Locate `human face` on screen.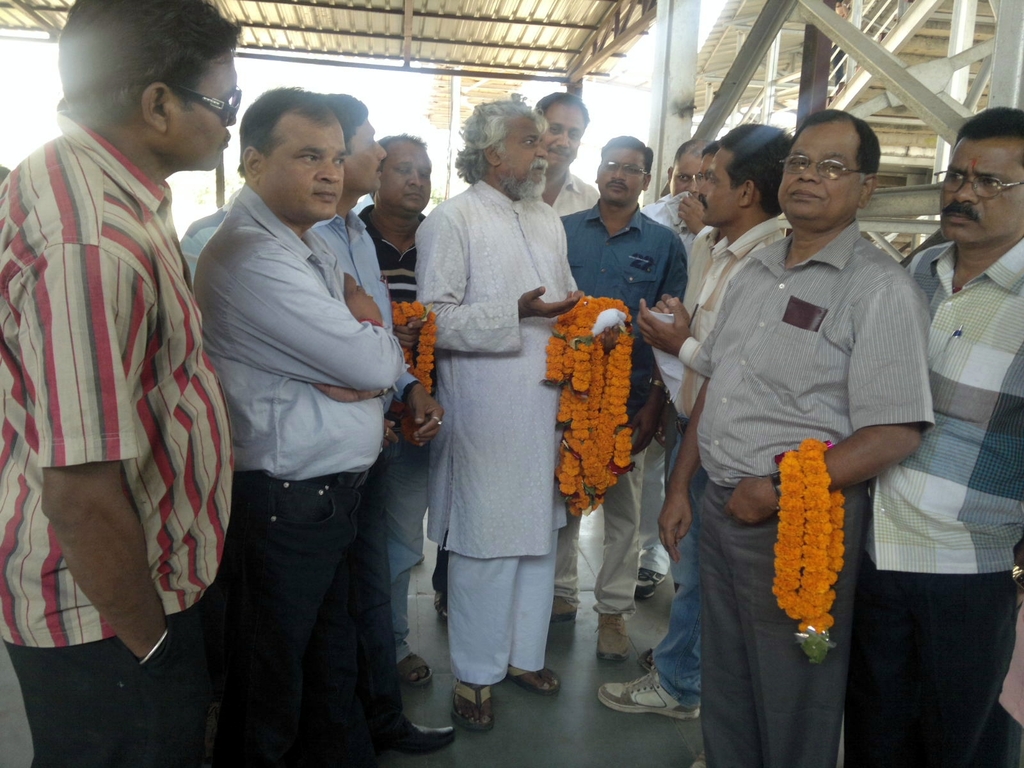
On screen at 159 54 237 170.
